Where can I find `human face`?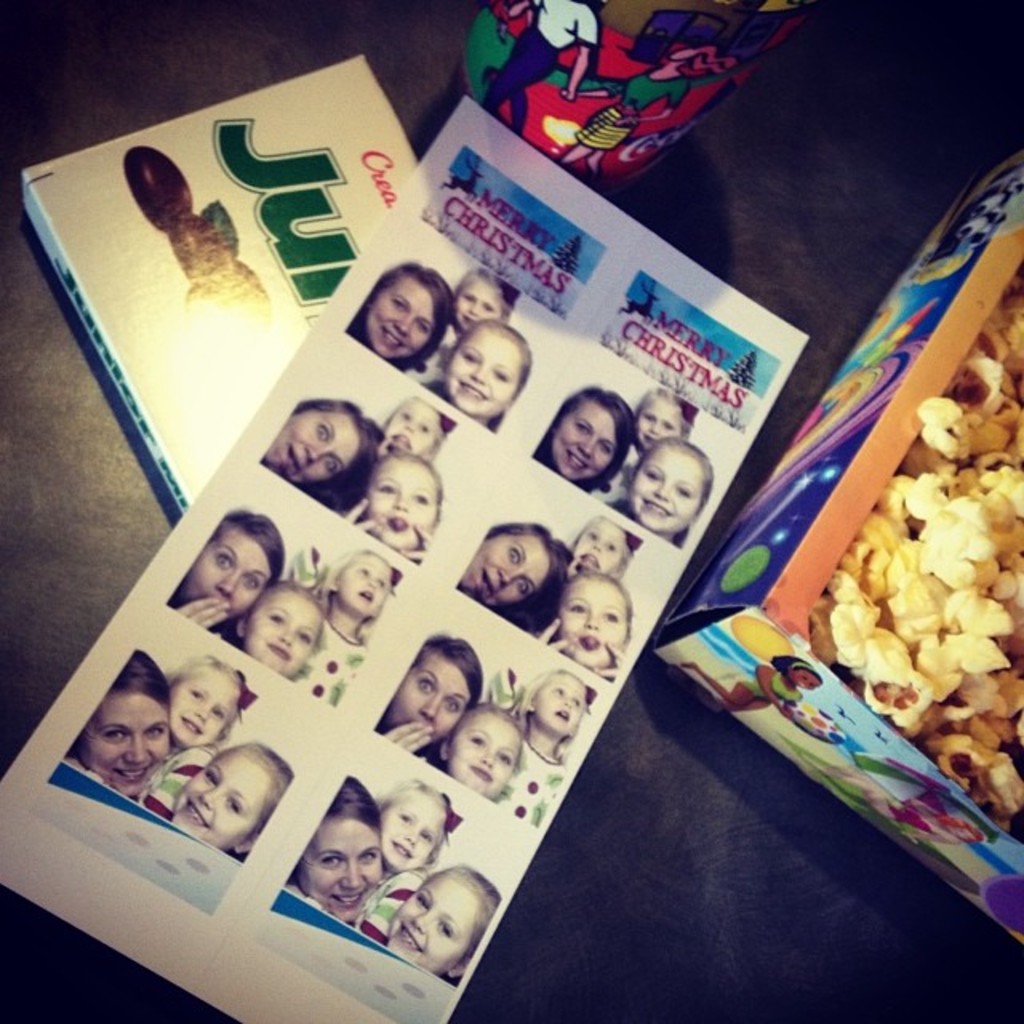
You can find it at Rect(242, 590, 325, 669).
